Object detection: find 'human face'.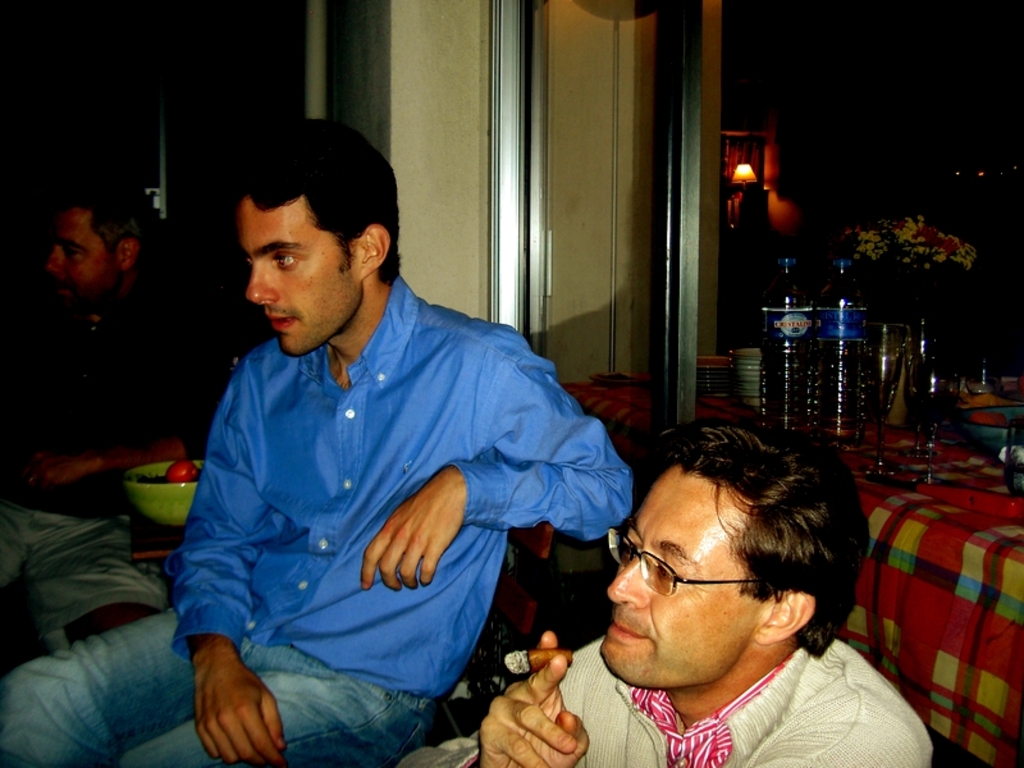
(x1=594, y1=471, x2=771, y2=687).
